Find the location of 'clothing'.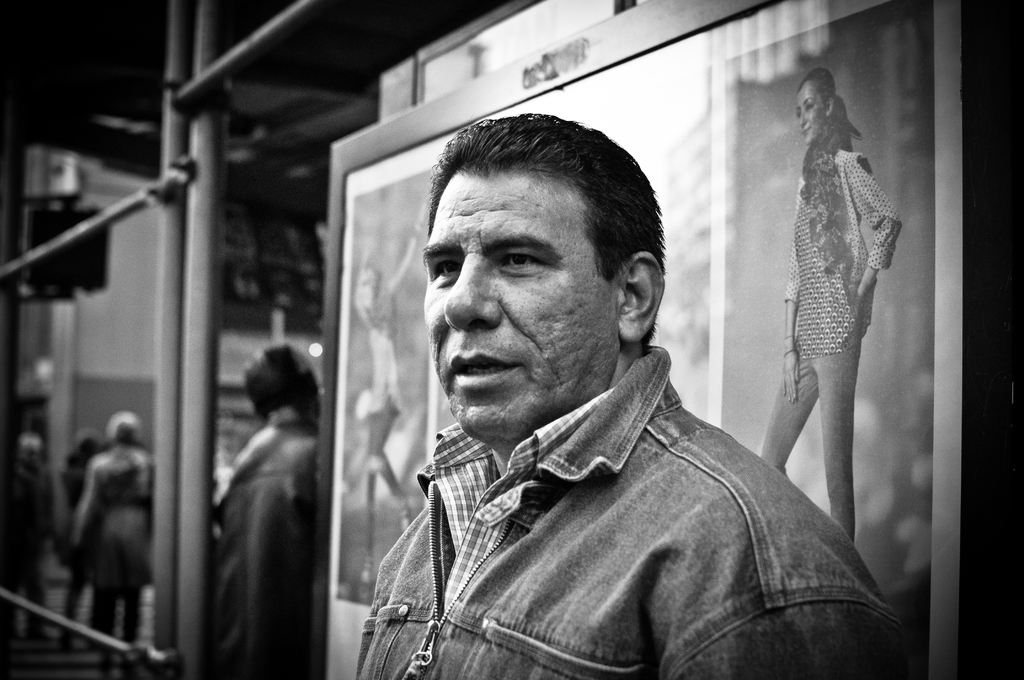
Location: rect(758, 144, 906, 544).
